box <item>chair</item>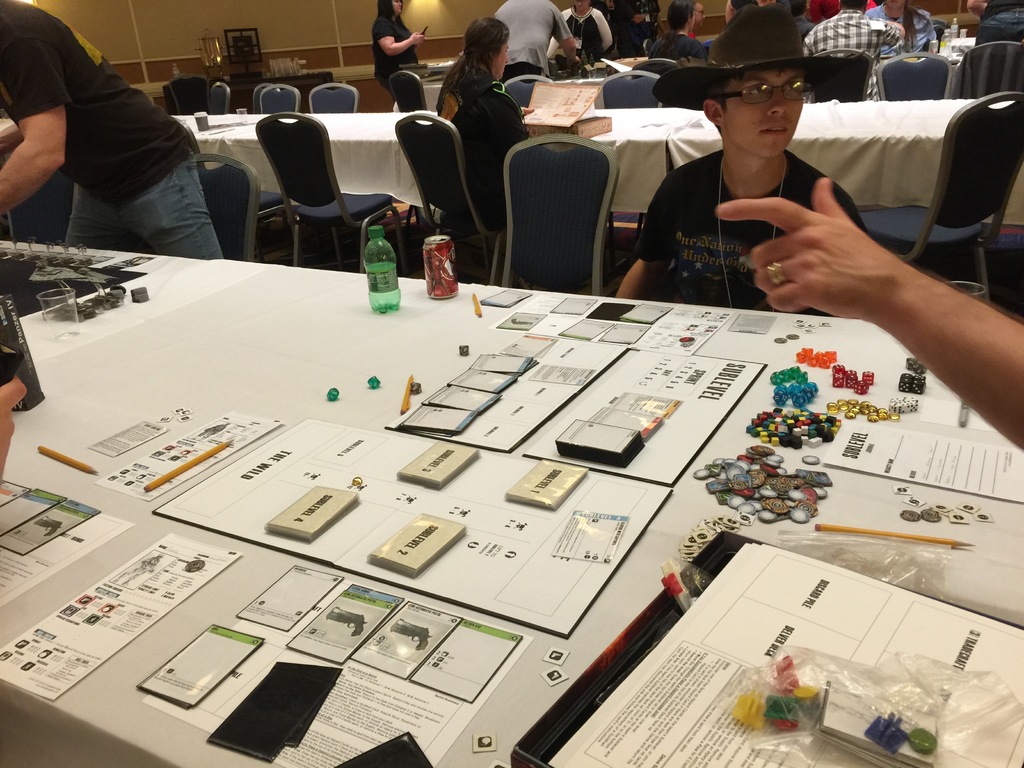
<bbox>308, 82, 360, 115</bbox>
